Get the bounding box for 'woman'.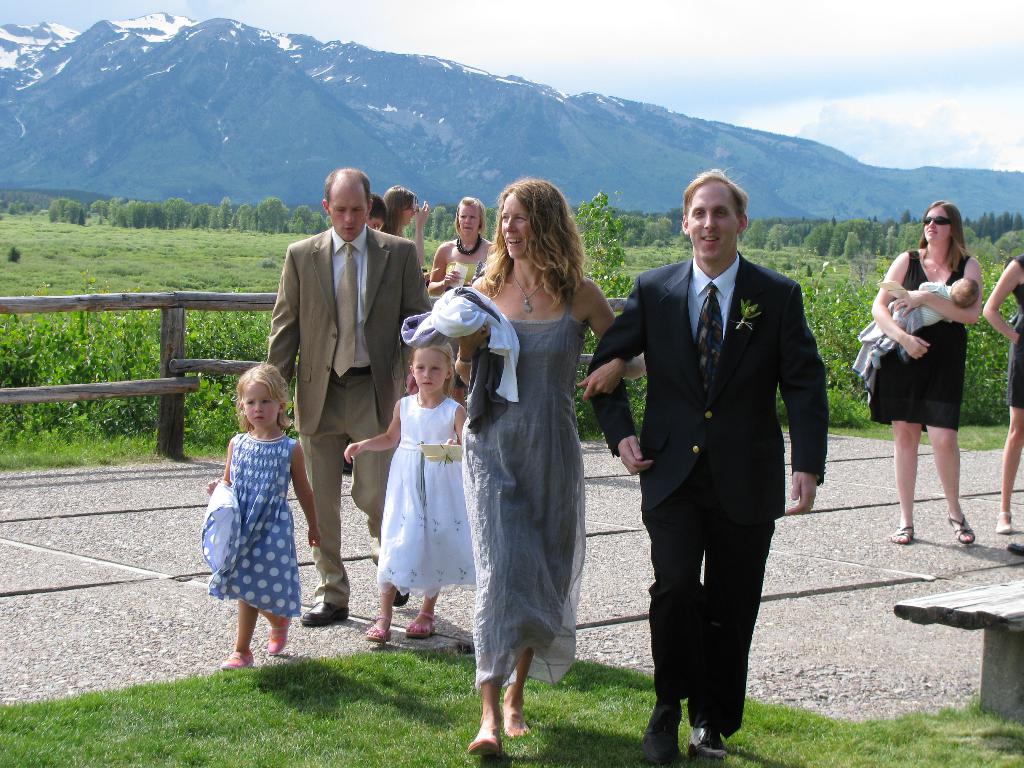
x1=983, y1=252, x2=1023, y2=532.
